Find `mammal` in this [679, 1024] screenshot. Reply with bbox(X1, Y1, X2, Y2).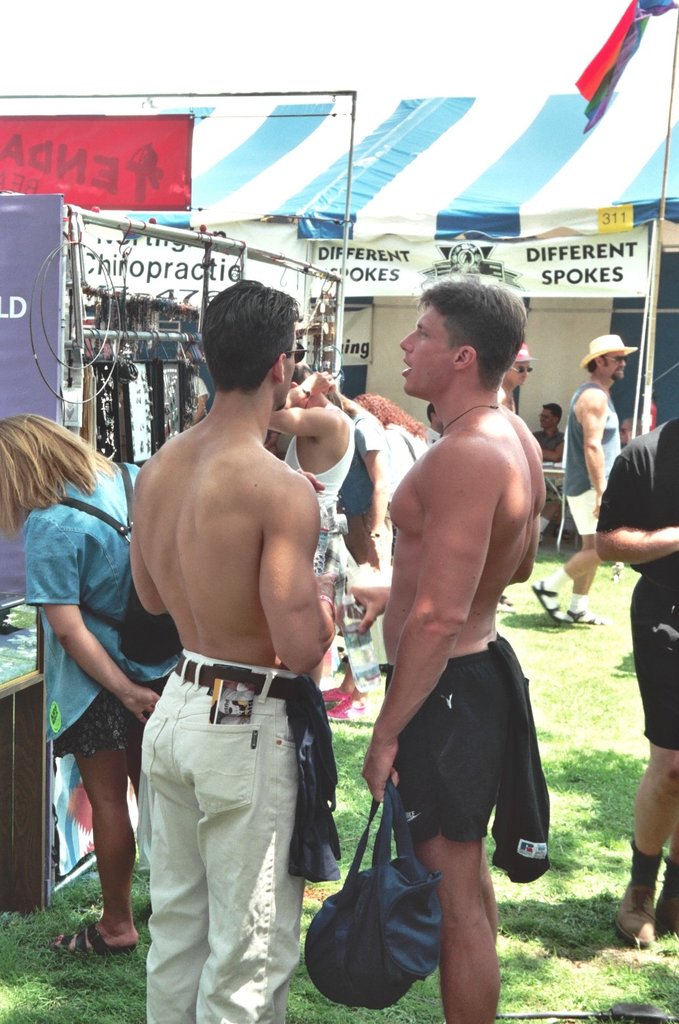
bbox(498, 339, 537, 607).
